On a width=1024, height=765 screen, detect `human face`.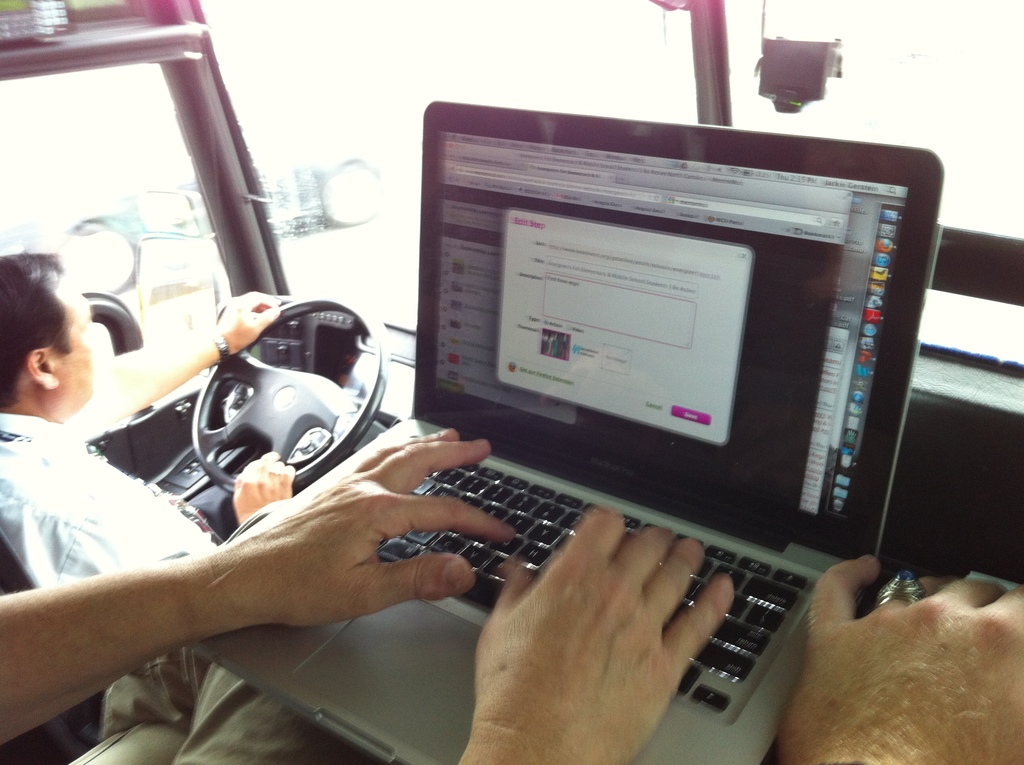
<bbox>58, 282, 100, 403</bbox>.
